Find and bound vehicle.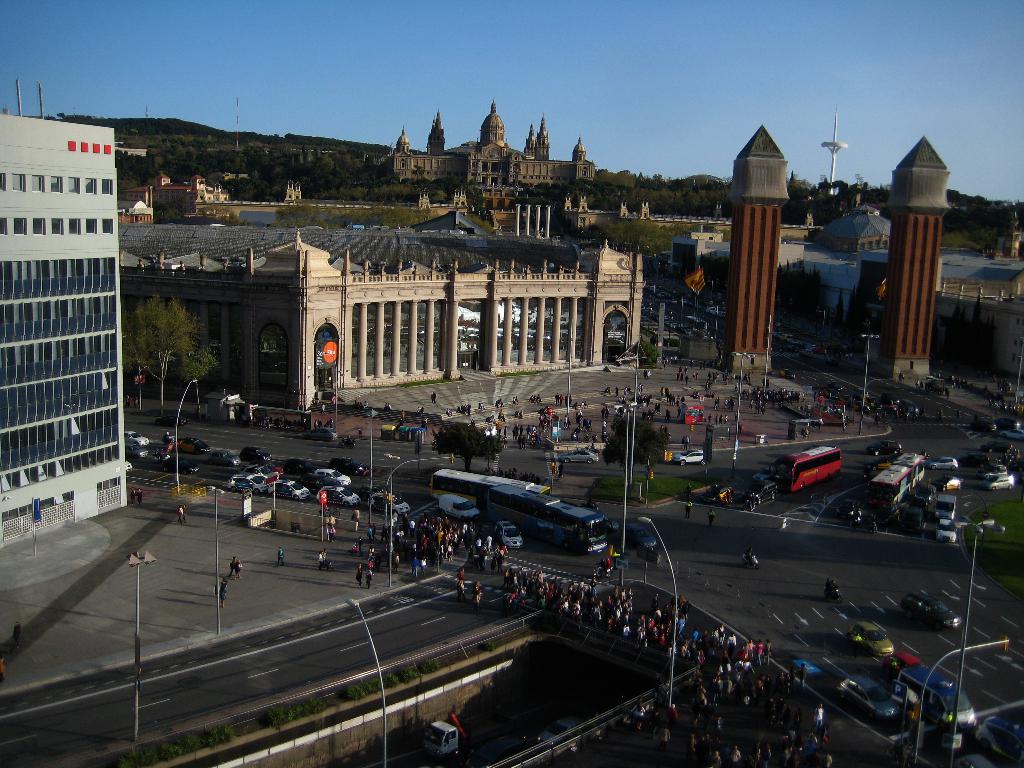
Bound: detection(298, 426, 340, 440).
